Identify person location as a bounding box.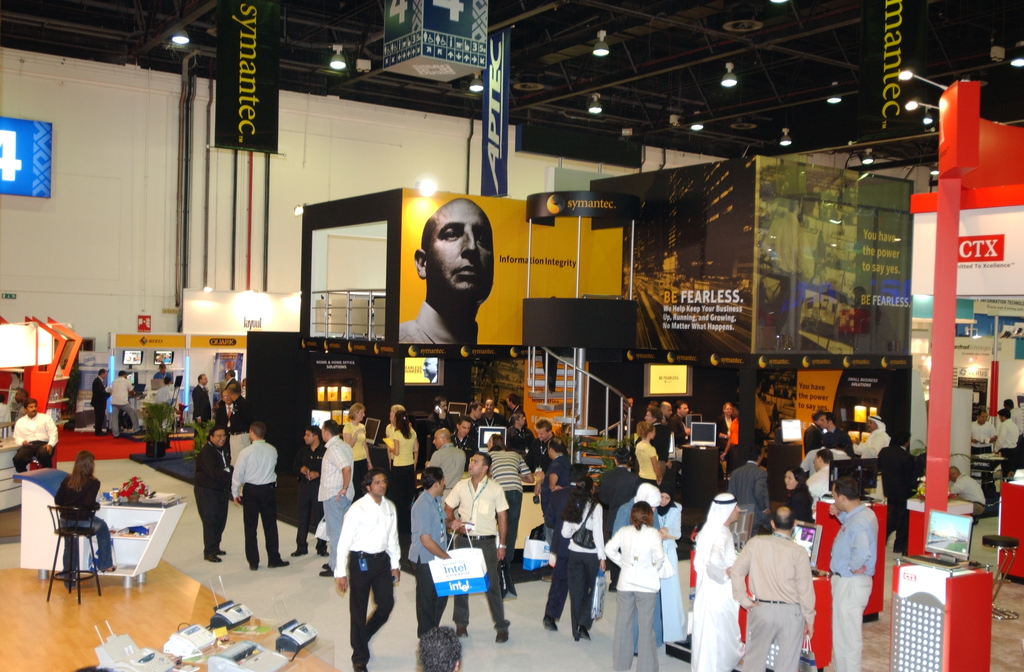
{"left": 424, "top": 398, "right": 456, "bottom": 445}.
